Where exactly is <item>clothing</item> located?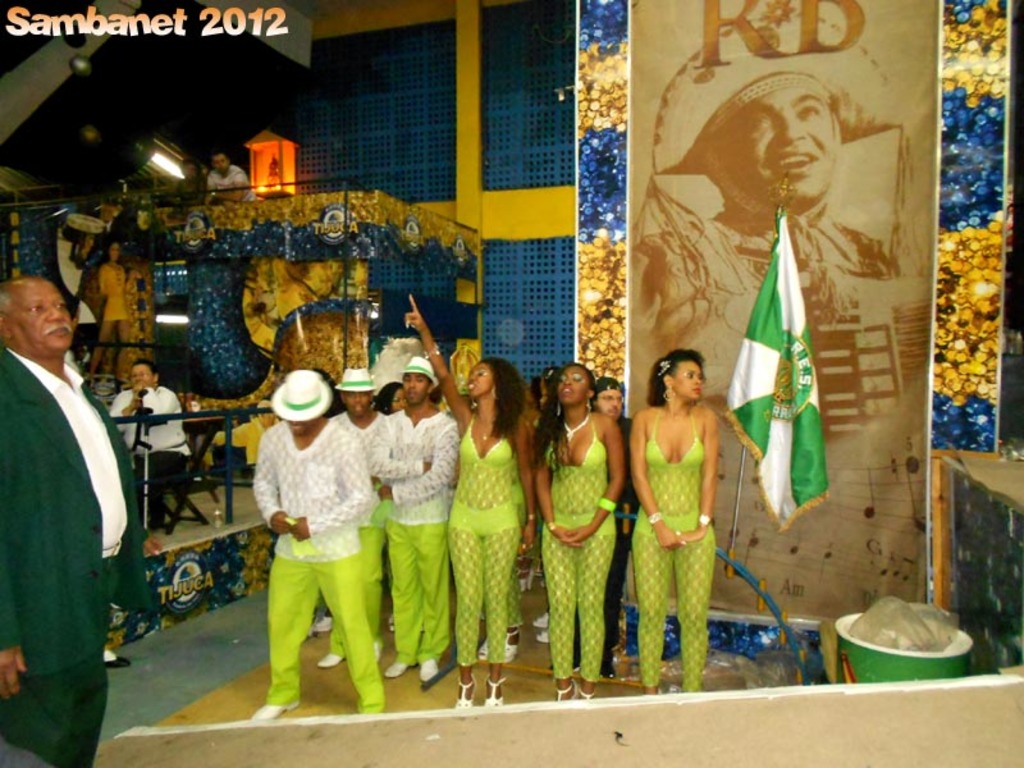
Its bounding box is bbox=(635, 410, 719, 681).
